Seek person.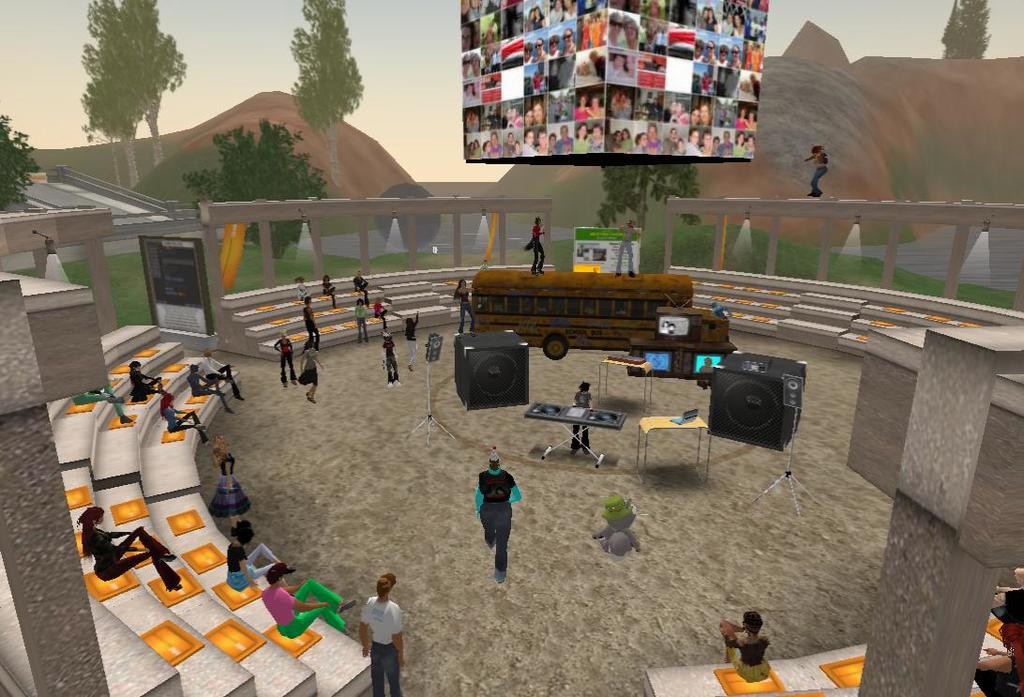
(left=730, top=46, right=743, bottom=71).
